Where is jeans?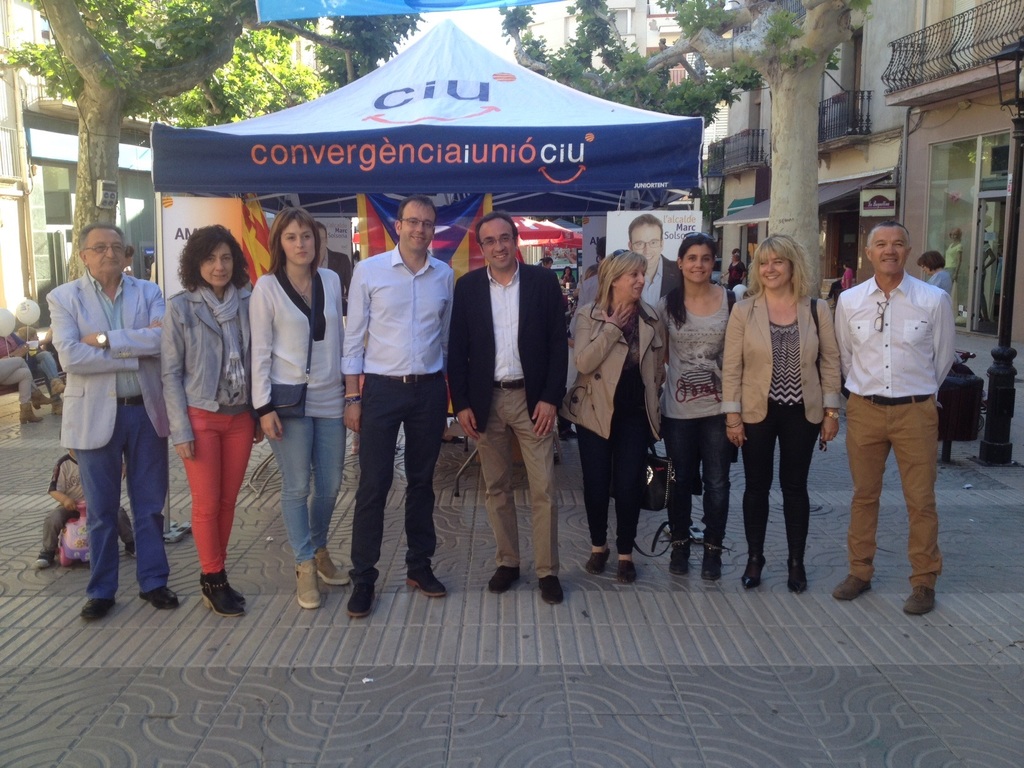
664/414/726/557.
